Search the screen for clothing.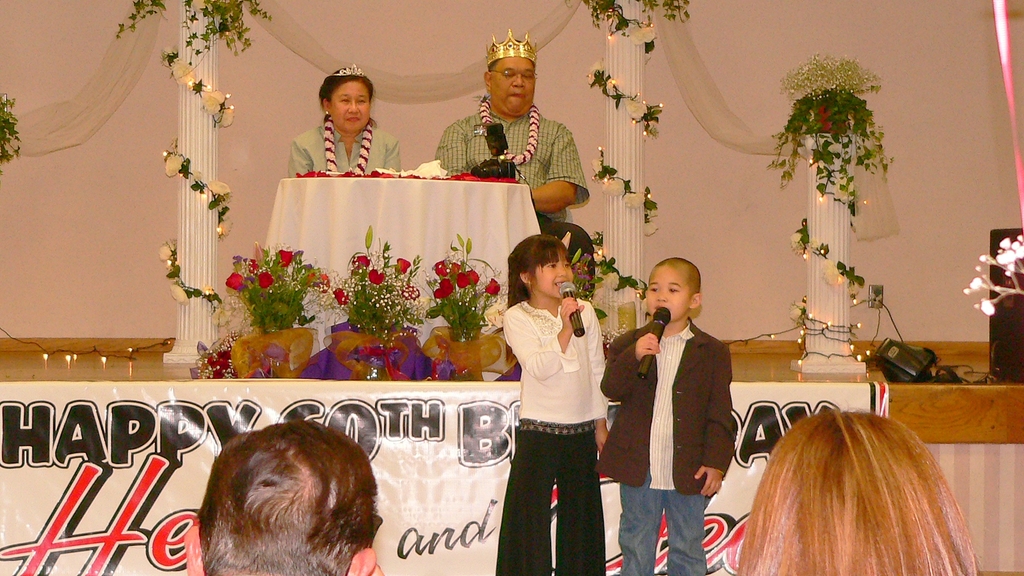
Found at 283,121,408,193.
